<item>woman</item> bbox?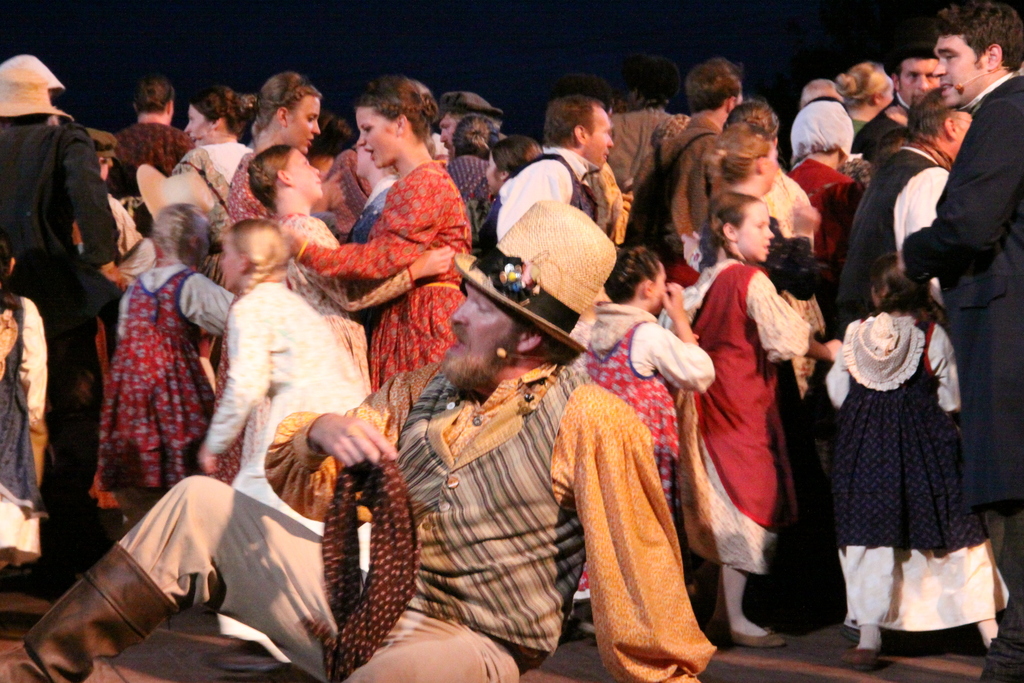
box(173, 86, 255, 202)
